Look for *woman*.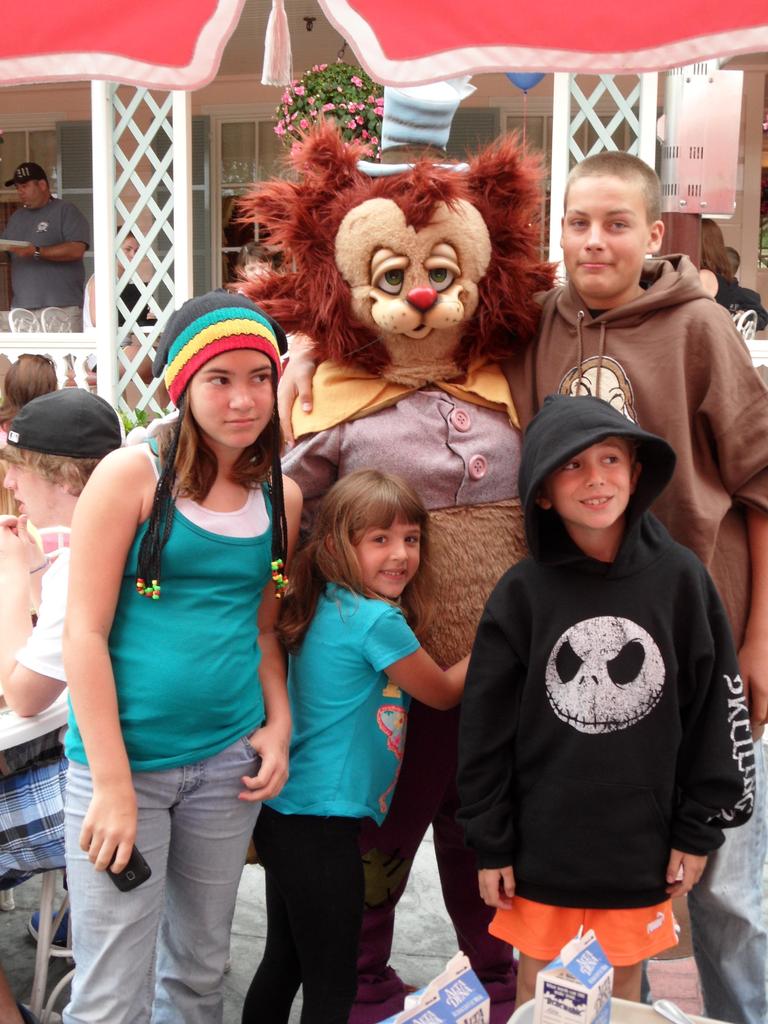
Found: x1=703 y1=220 x2=751 y2=324.
